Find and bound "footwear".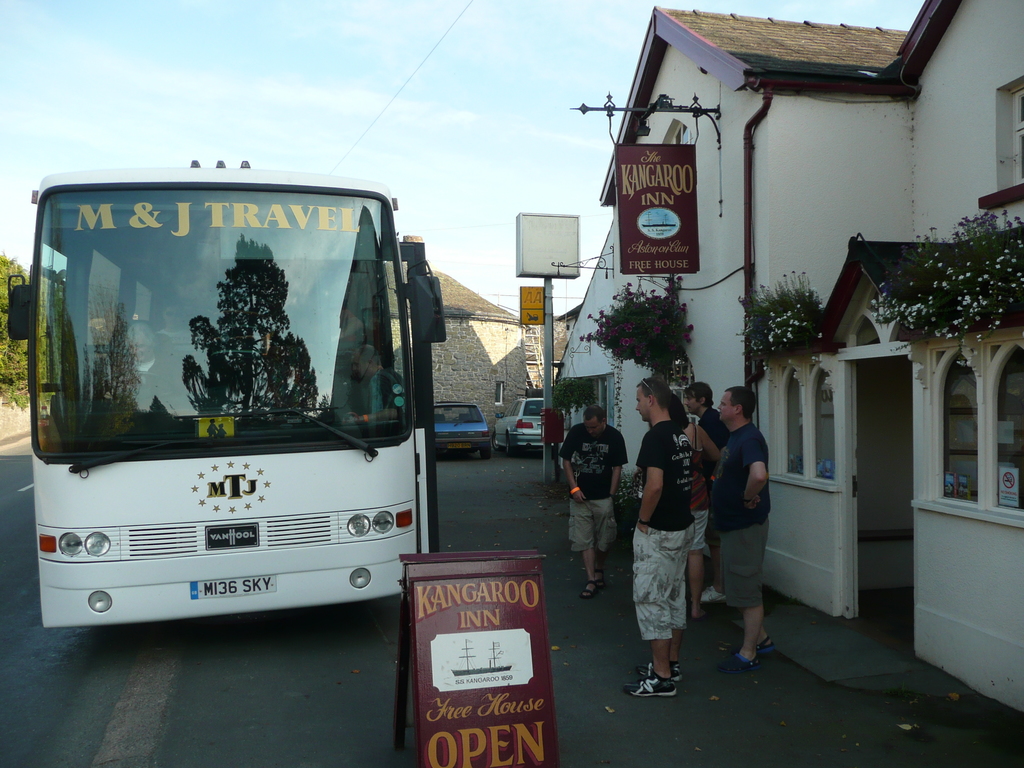
Bound: <box>760,636,774,653</box>.
